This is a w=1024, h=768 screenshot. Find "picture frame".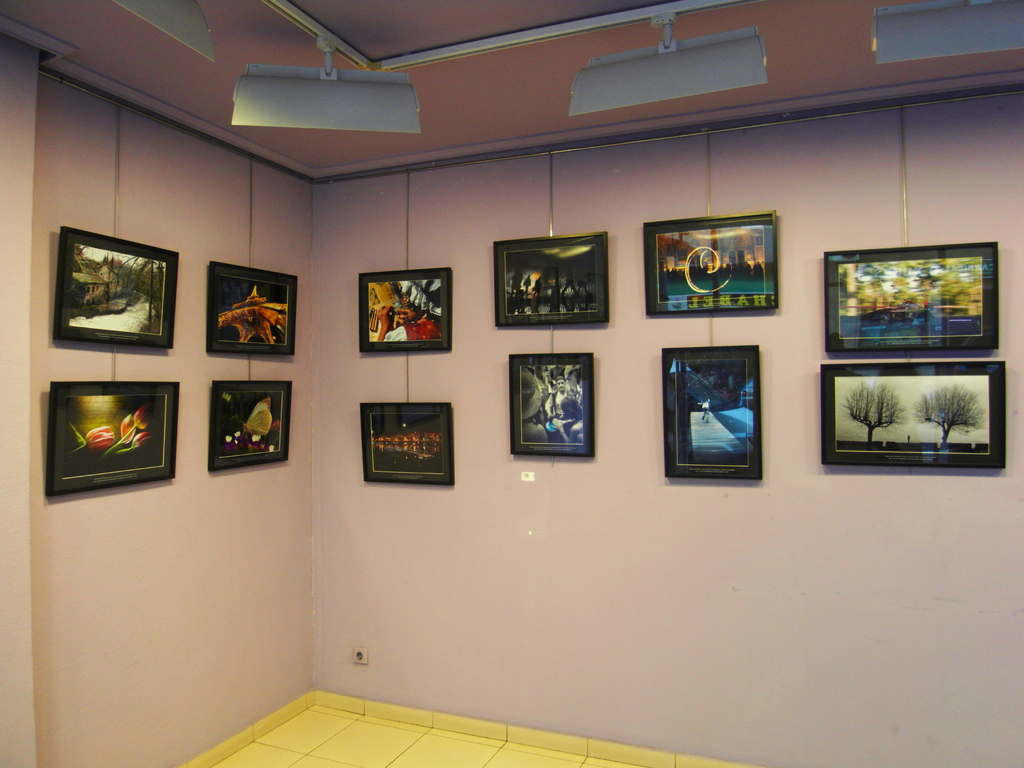
Bounding box: {"left": 49, "top": 380, "right": 181, "bottom": 497}.
